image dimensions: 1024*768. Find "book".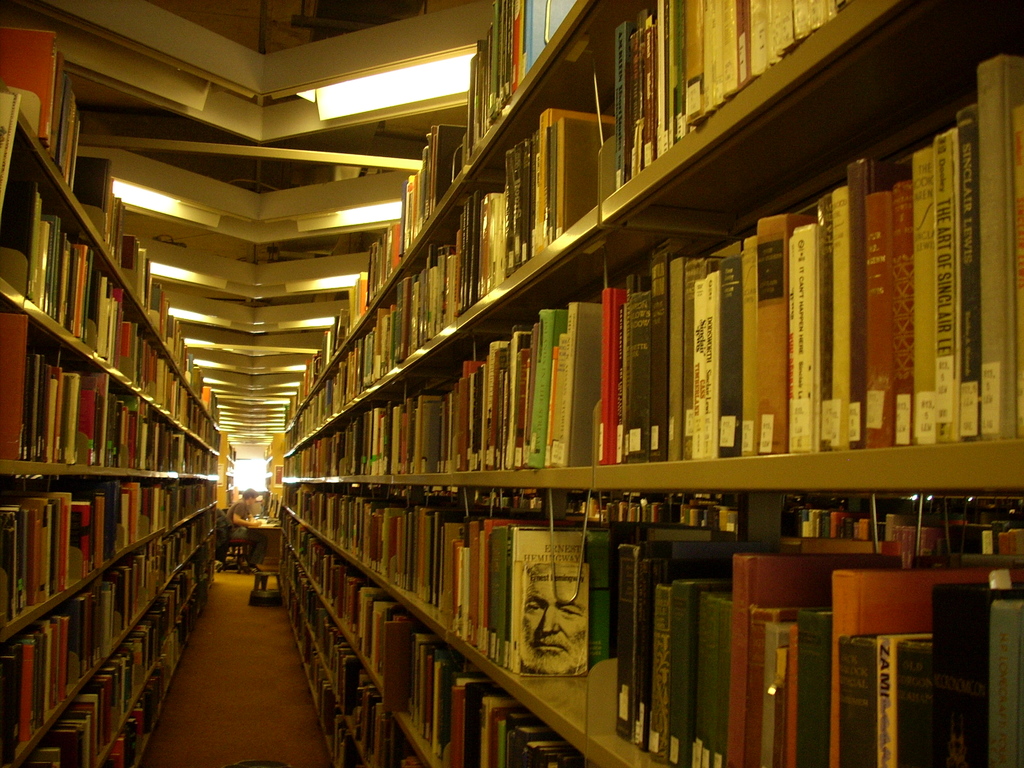
Rect(442, 520, 467, 627).
